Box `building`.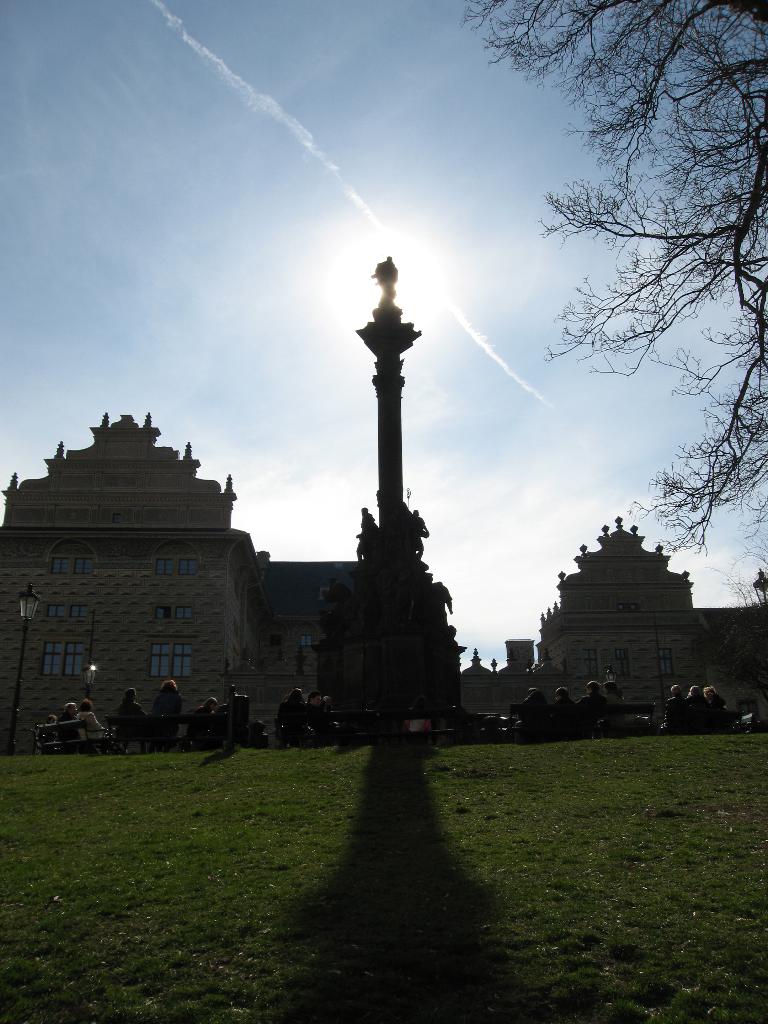
460:637:536:712.
